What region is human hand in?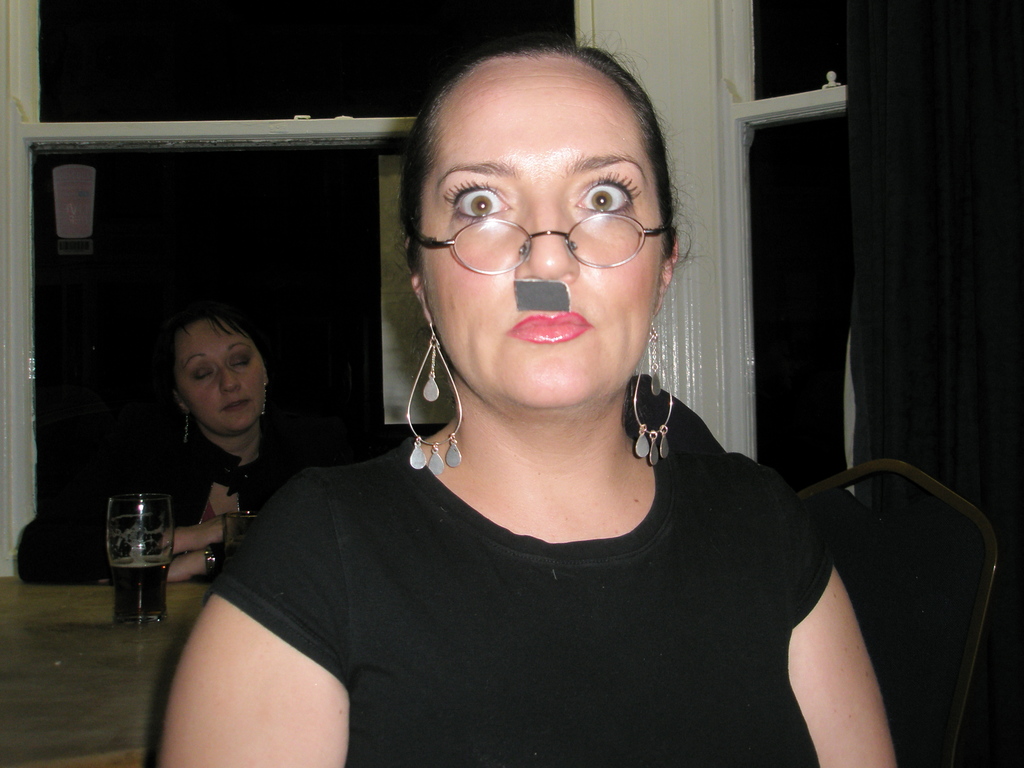
select_region(161, 553, 193, 585).
